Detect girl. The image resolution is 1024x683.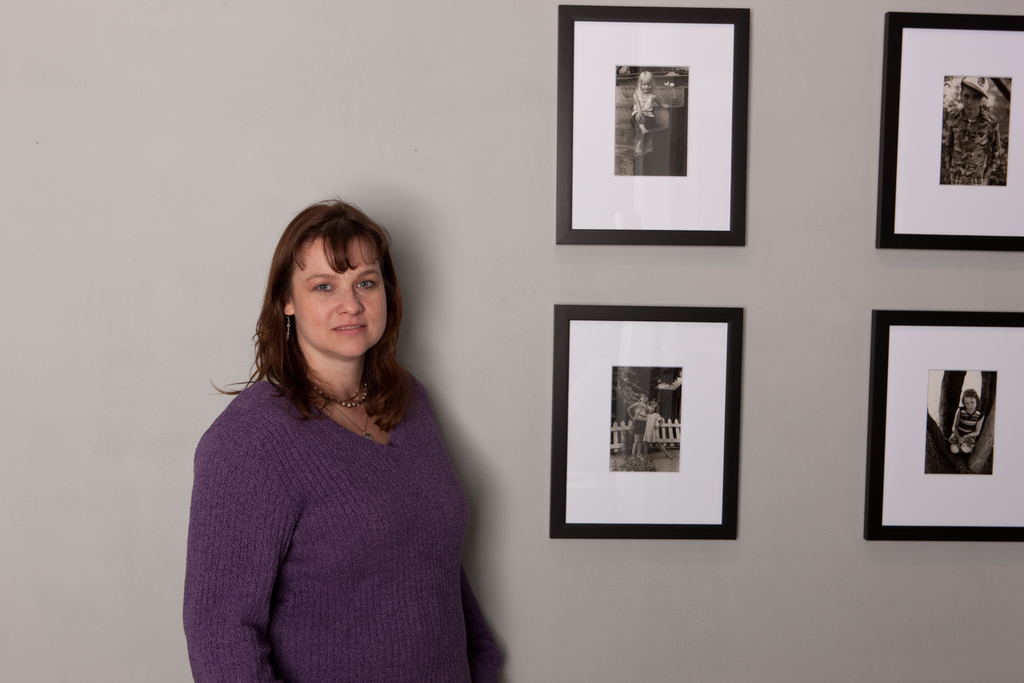
950,389,986,454.
